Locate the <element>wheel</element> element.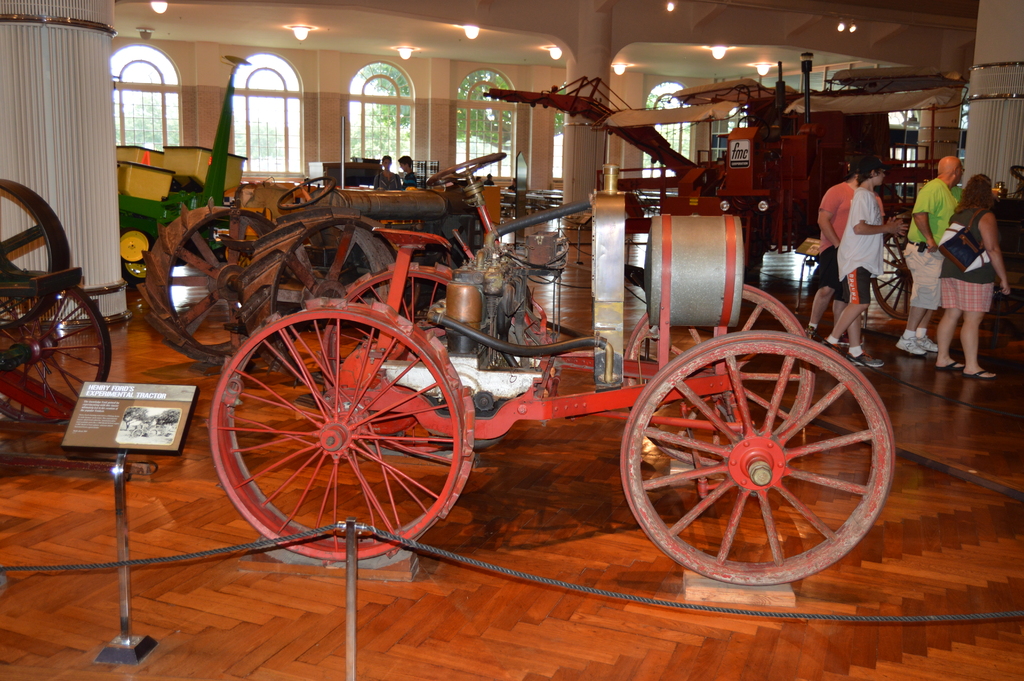
Element bbox: {"x1": 239, "y1": 213, "x2": 408, "y2": 383}.
